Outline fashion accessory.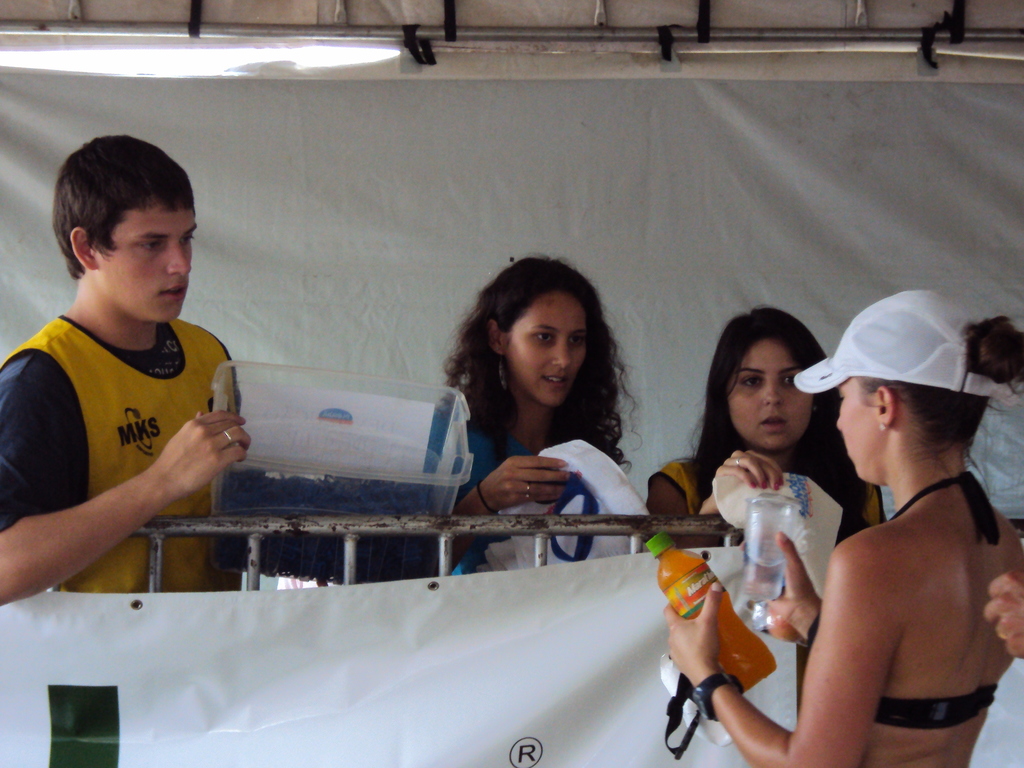
Outline: [774,482,783,494].
